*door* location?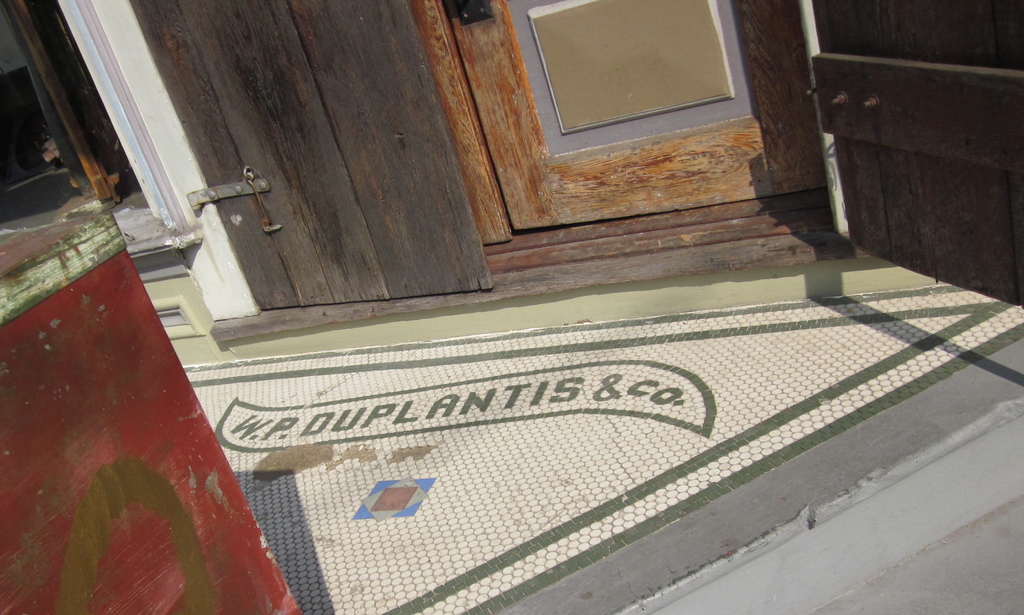
bbox=[810, 0, 1023, 310]
